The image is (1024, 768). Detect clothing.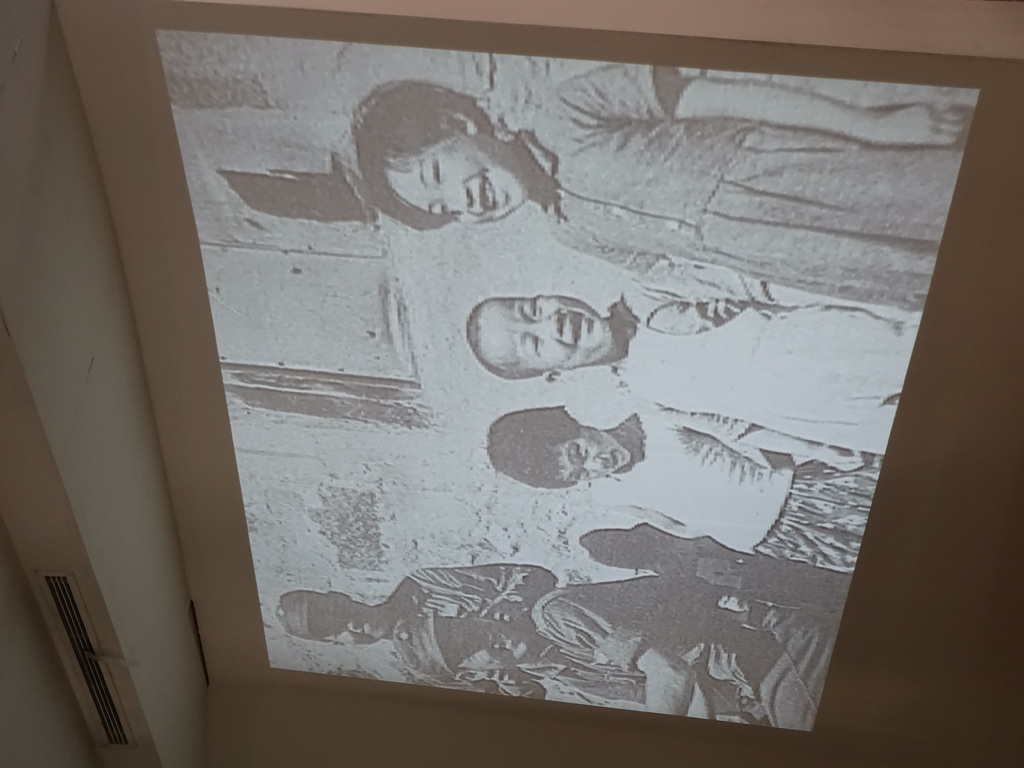
Detection: detection(552, 54, 967, 305).
